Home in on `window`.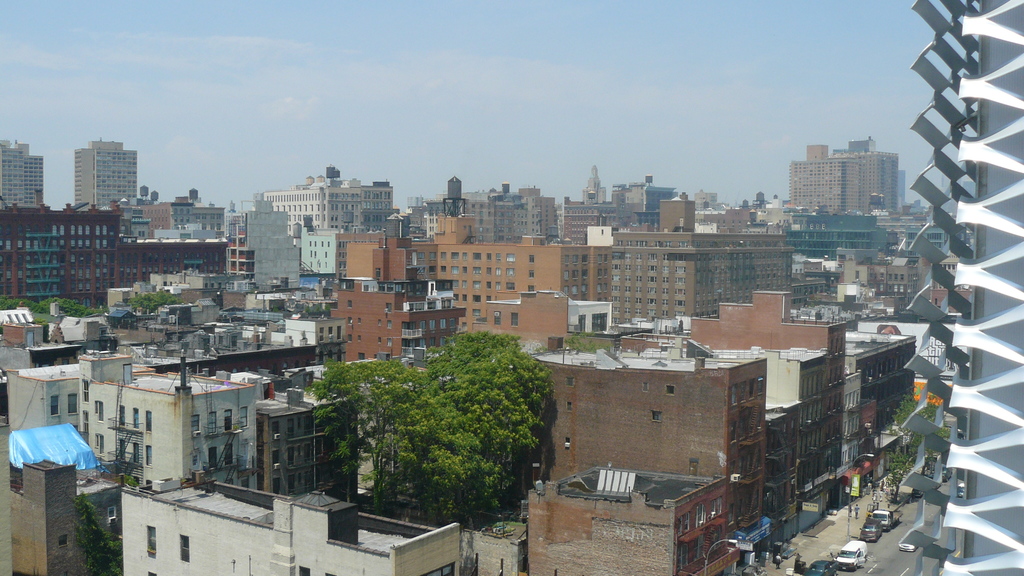
Homed in at <bbox>223, 445, 230, 466</bbox>.
